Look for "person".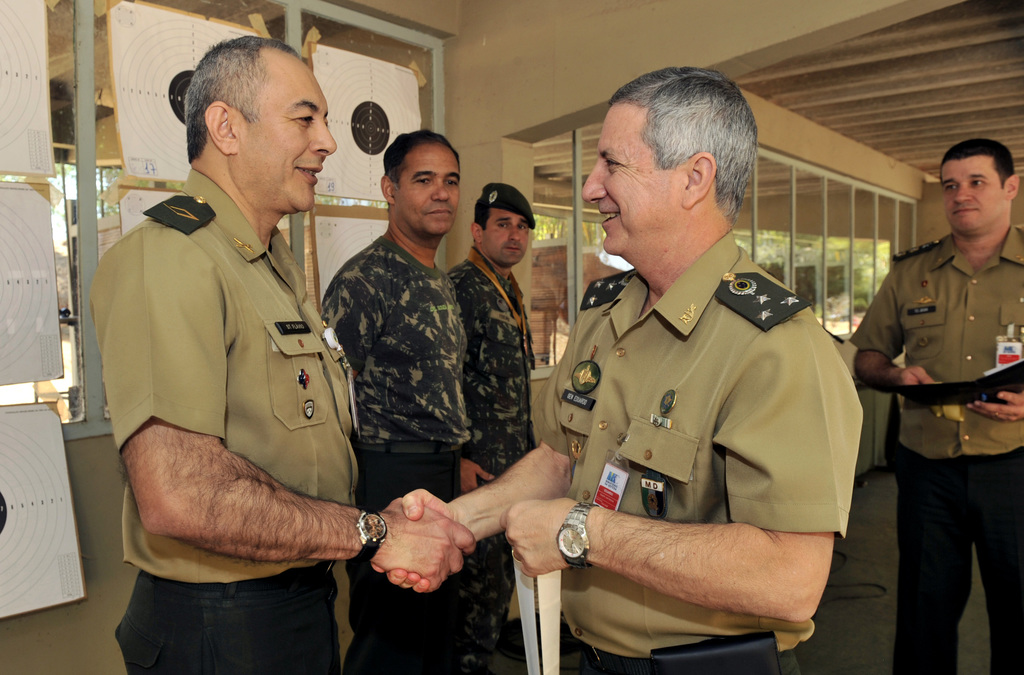
Found: l=321, t=127, r=466, b=671.
